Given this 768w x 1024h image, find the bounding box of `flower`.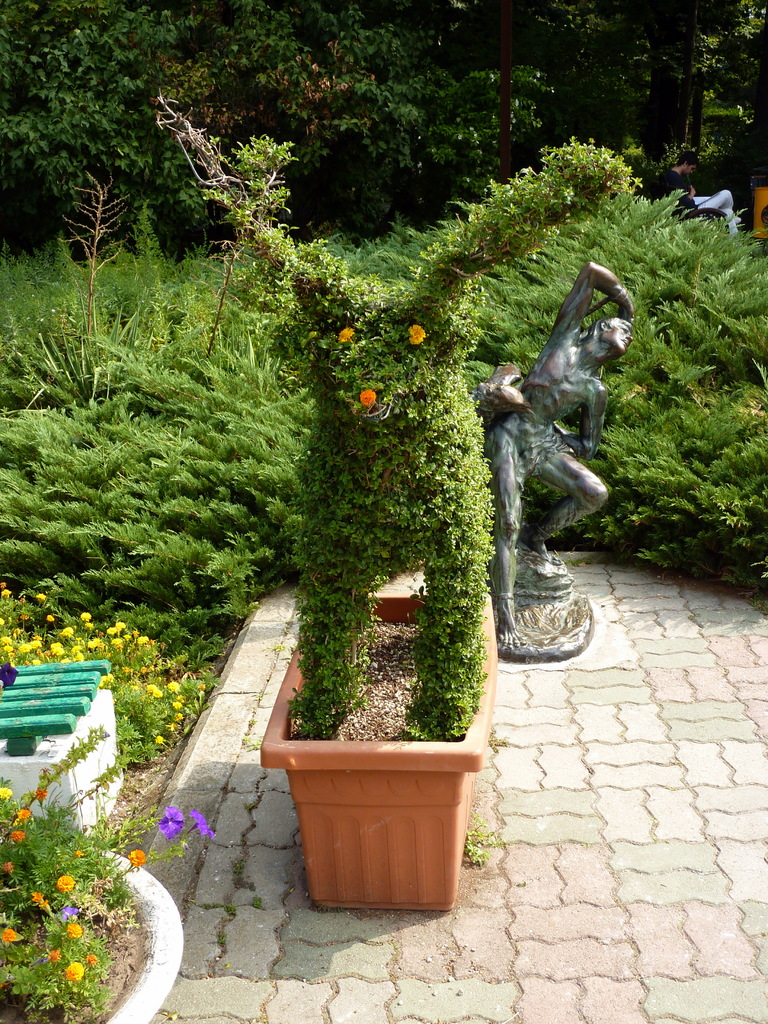
<box>11,832,27,843</box>.
